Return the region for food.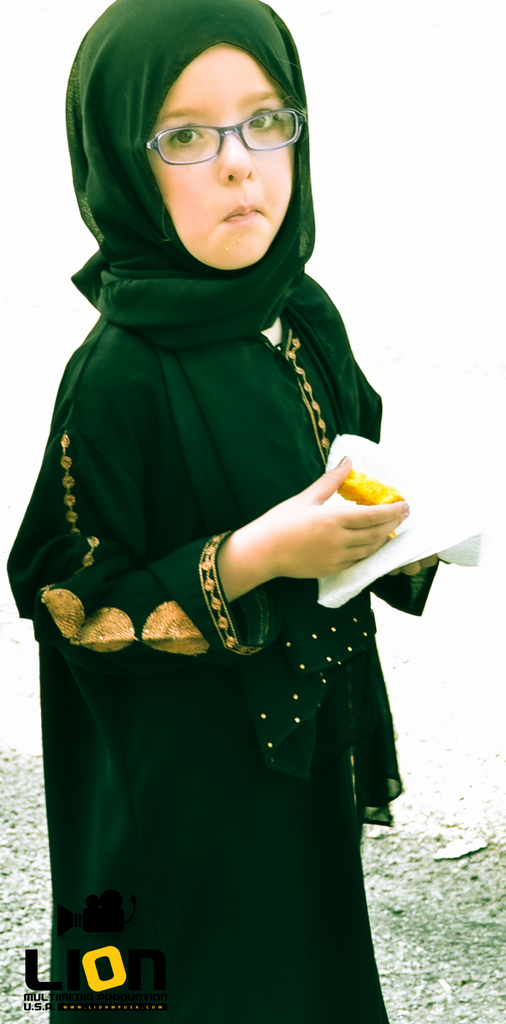
region(339, 479, 404, 505).
